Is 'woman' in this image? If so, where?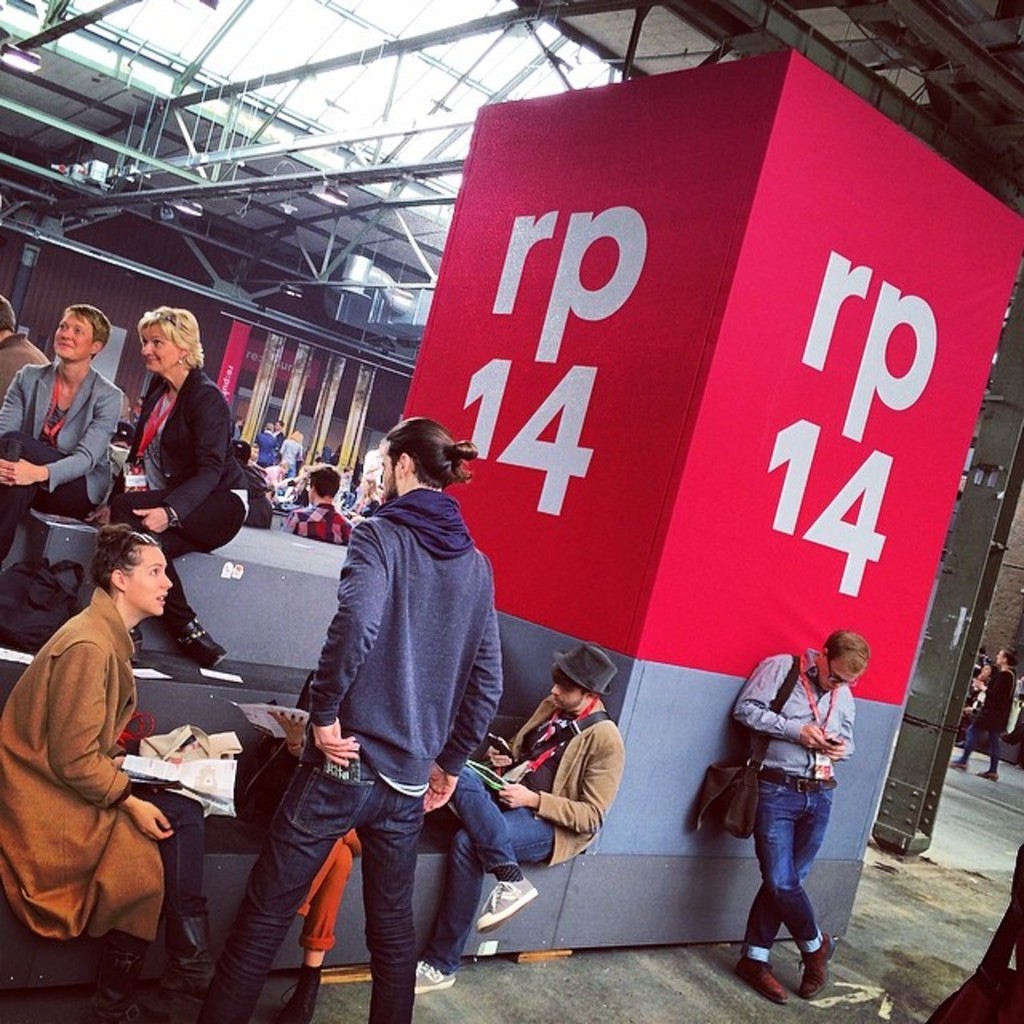
Yes, at [950,646,1016,784].
